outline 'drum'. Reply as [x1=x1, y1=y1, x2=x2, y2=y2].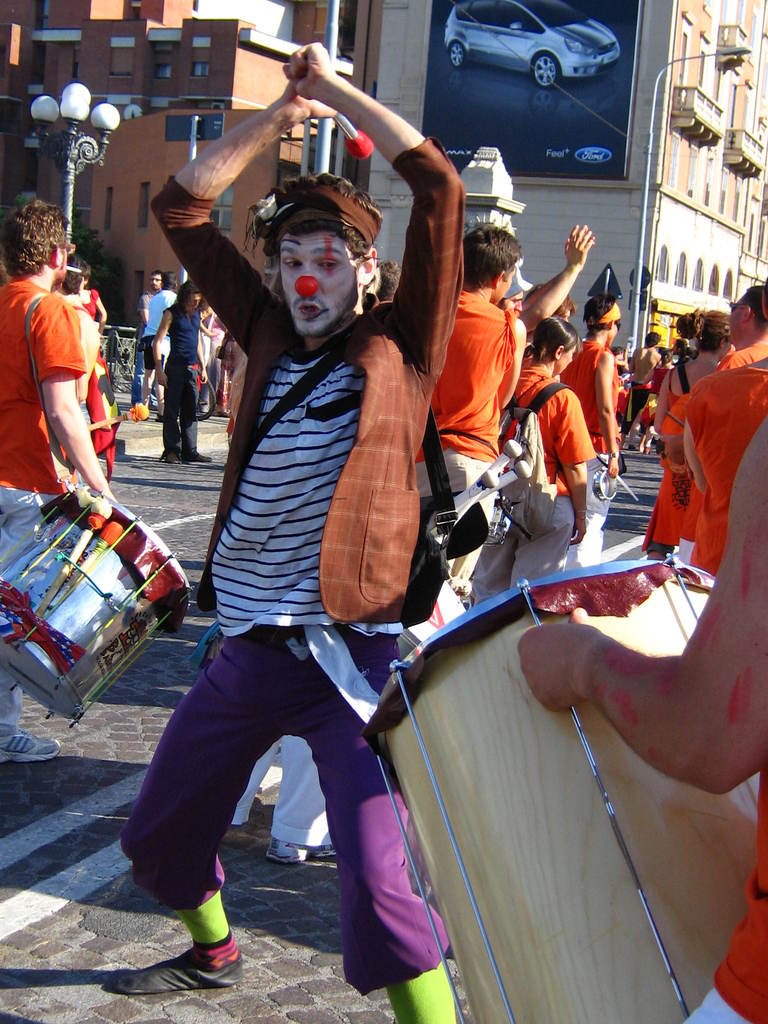
[x1=593, y1=470, x2=617, y2=503].
